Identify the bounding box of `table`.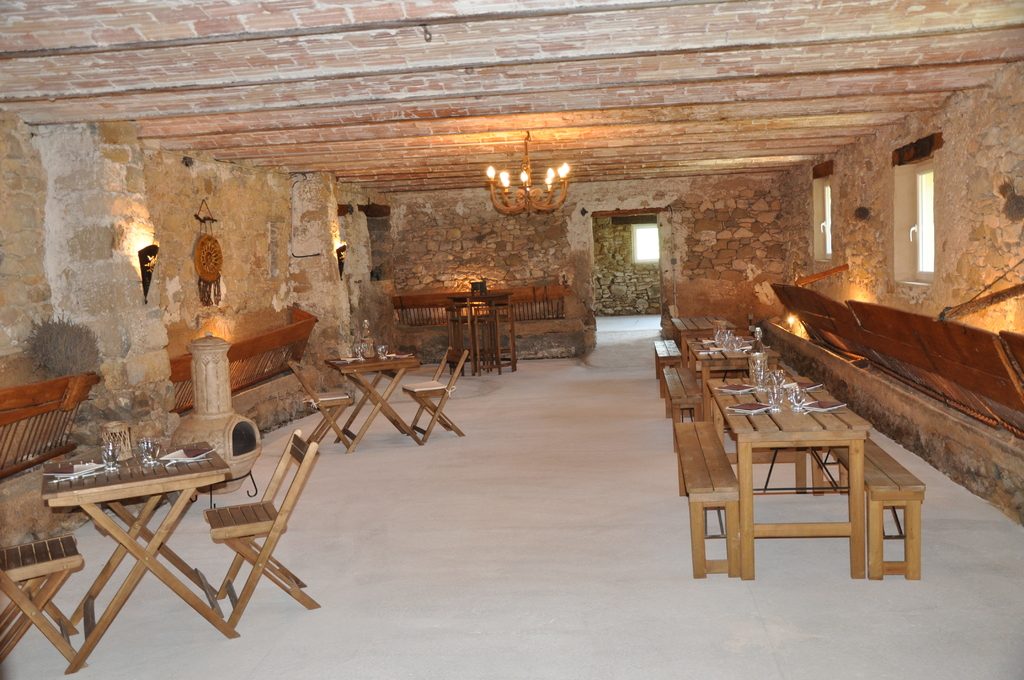
[x1=317, y1=347, x2=425, y2=448].
